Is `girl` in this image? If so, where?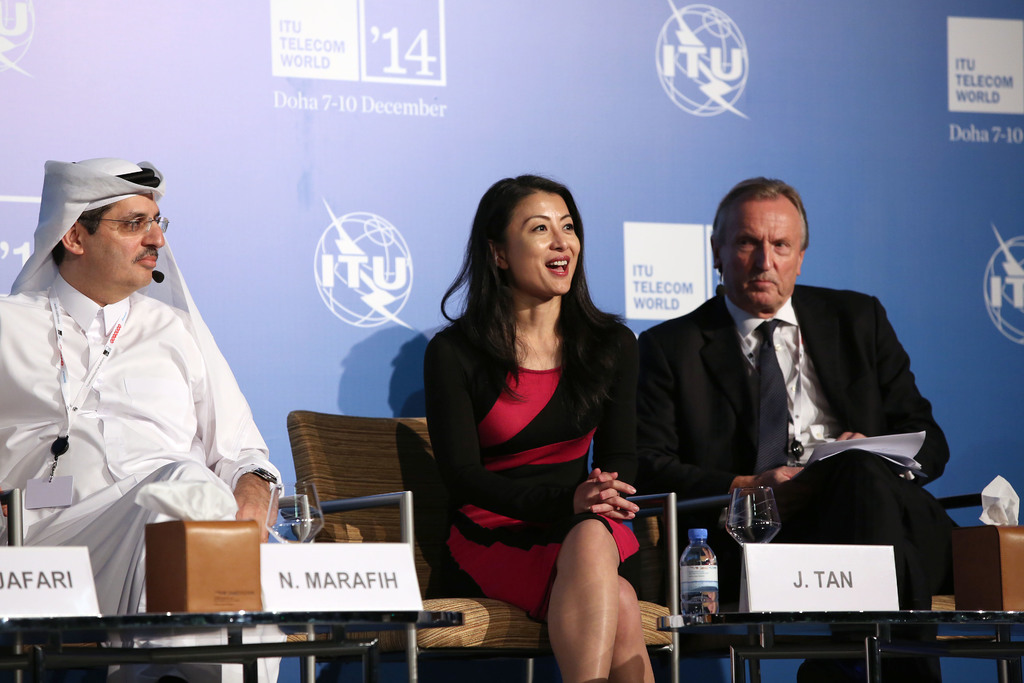
Yes, at (430,174,667,682).
